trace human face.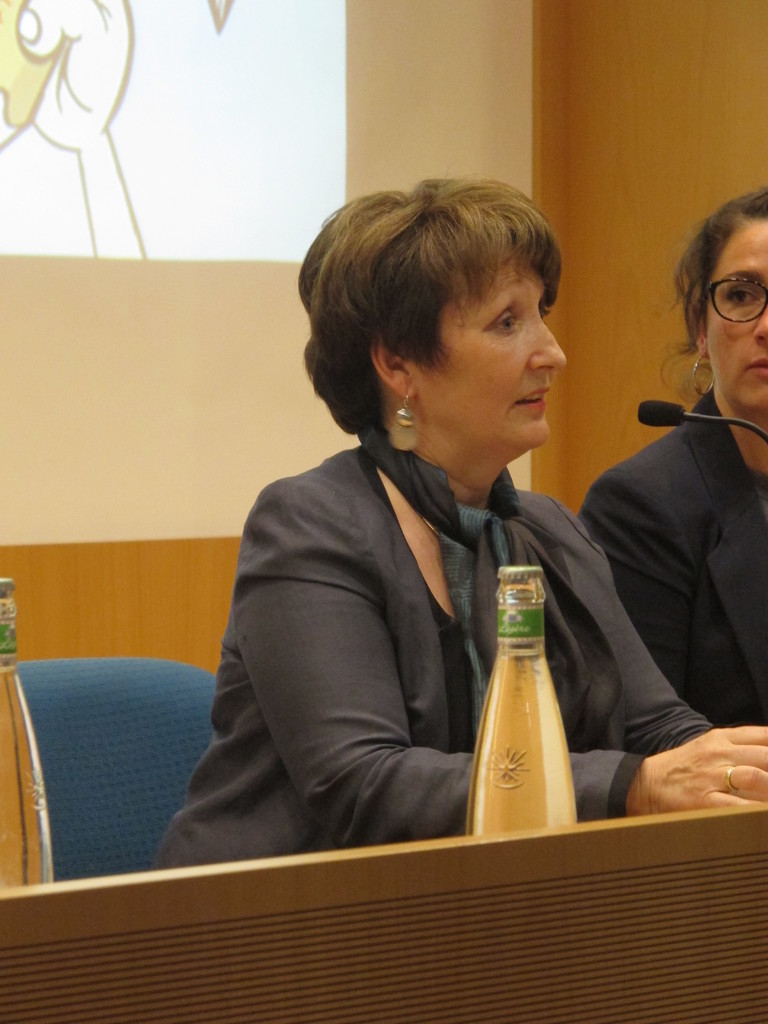
Traced to pyautogui.locateOnScreen(706, 218, 767, 417).
